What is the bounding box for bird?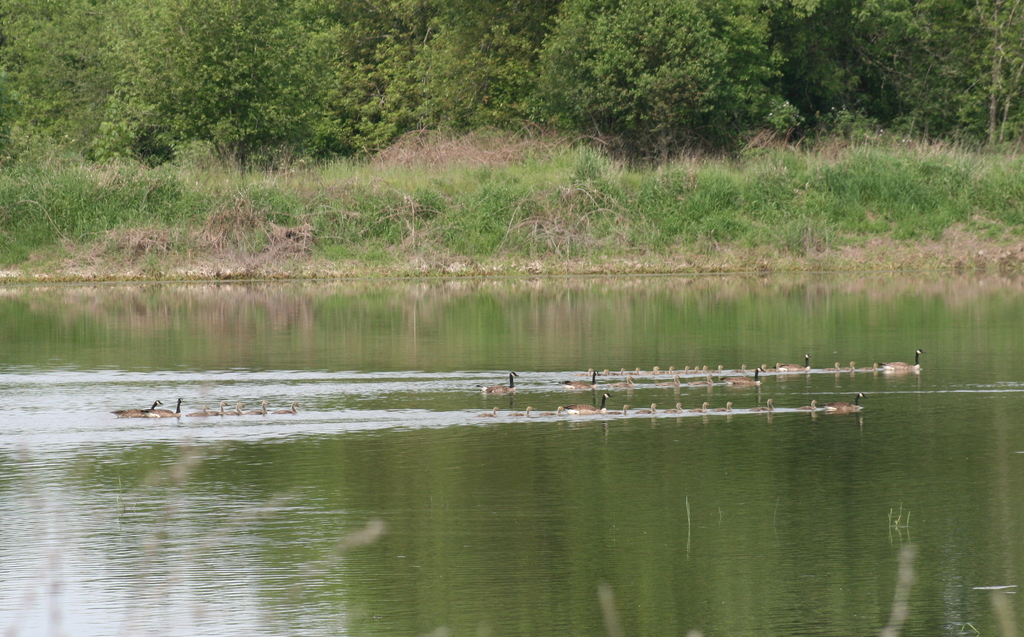
x1=819, y1=389, x2=871, y2=415.
